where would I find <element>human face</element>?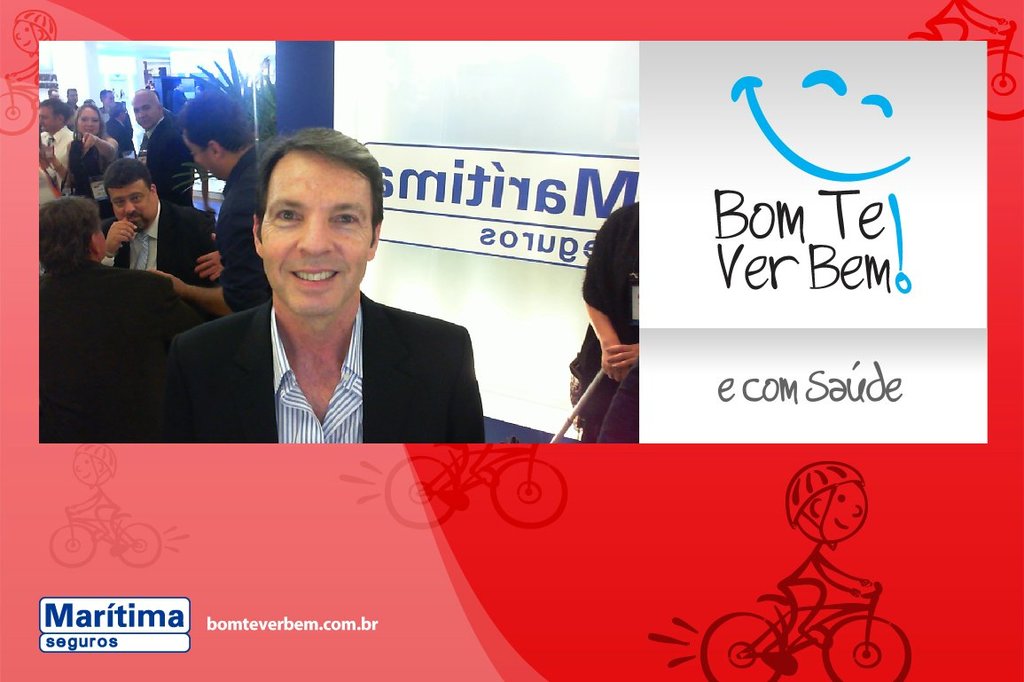
At x1=77, y1=107, x2=97, y2=139.
